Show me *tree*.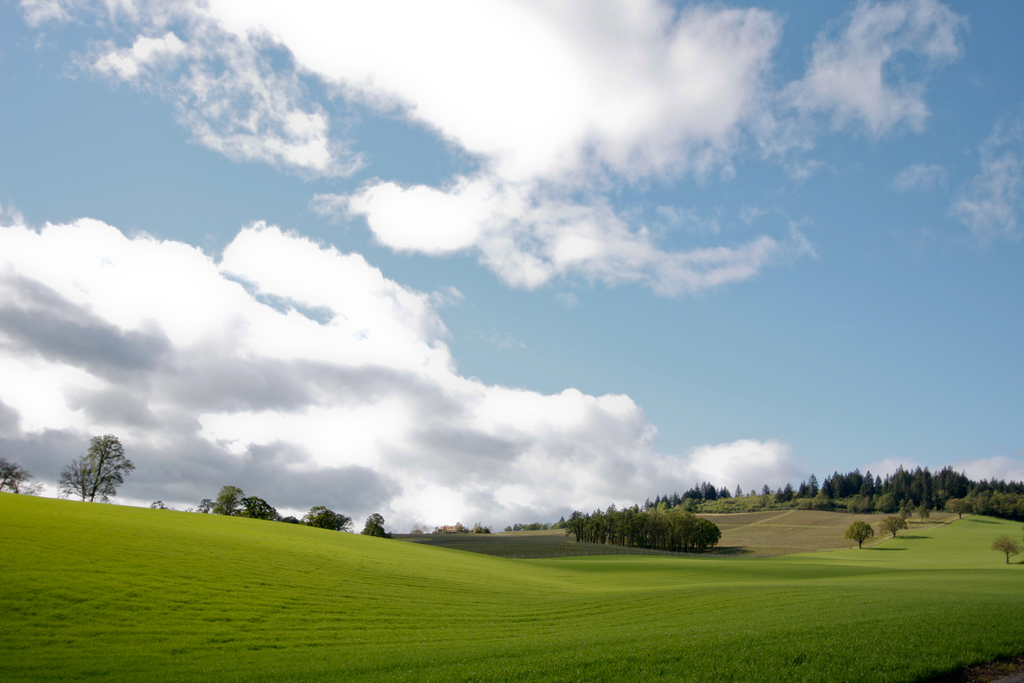
*tree* is here: <box>761,483,772,493</box>.
